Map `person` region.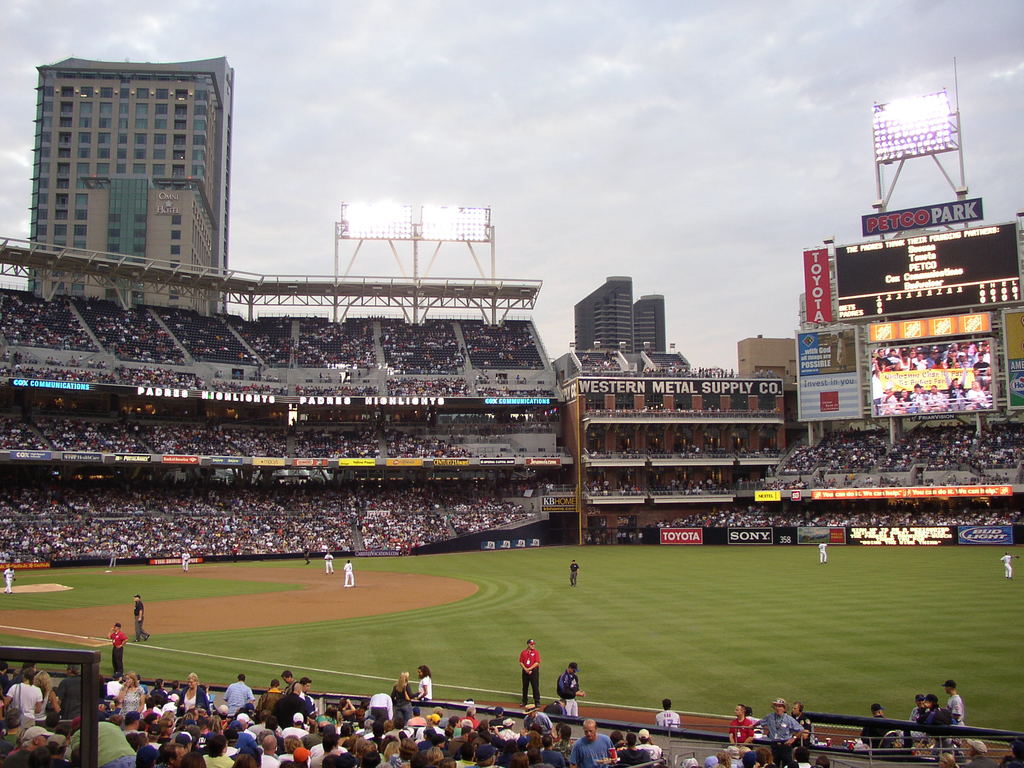
Mapped to x1=417, y1=661, x2=435, y2=701.
